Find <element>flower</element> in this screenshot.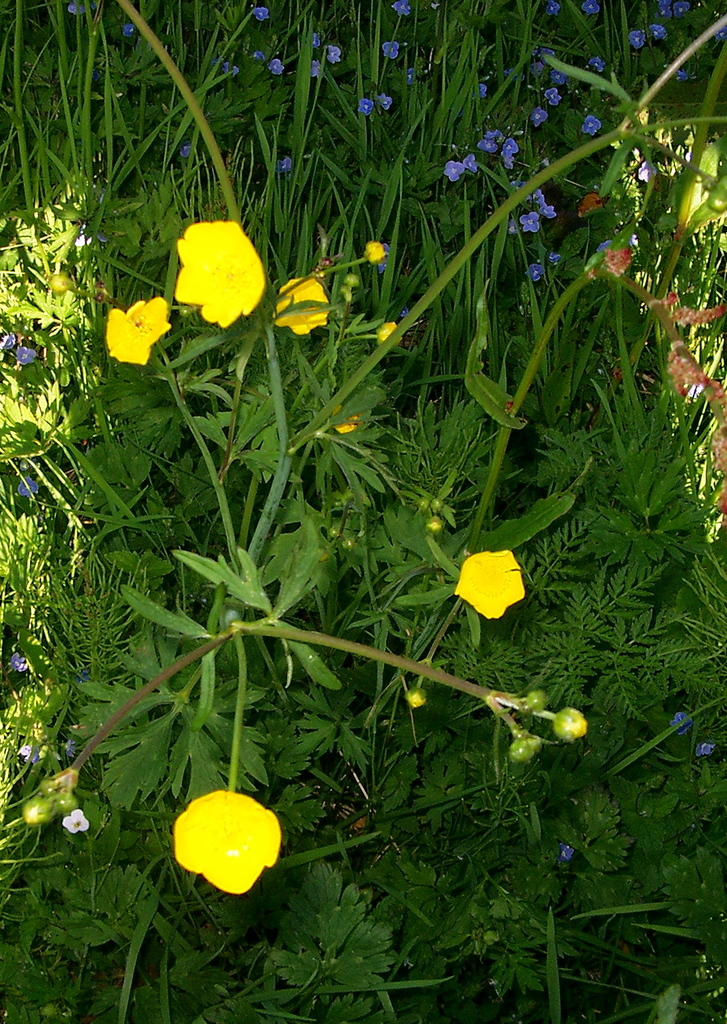
The bounding box for <element>flower</element> is <region>16, 739, 35, 760</region>.
